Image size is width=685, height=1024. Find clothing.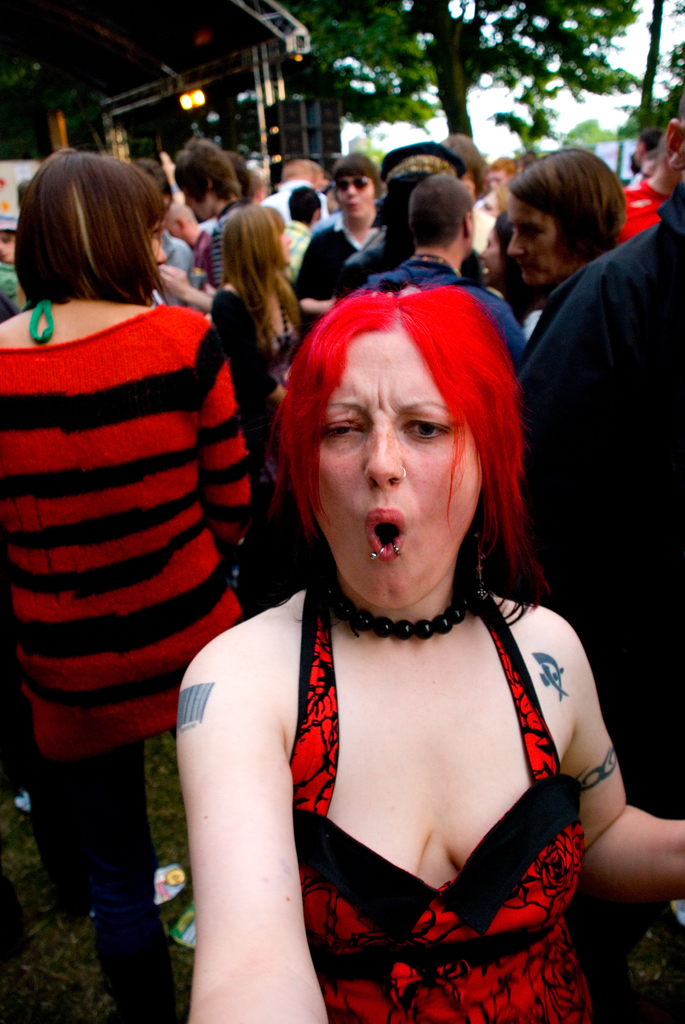
<region>292, 582, 592, 1018</region>.
